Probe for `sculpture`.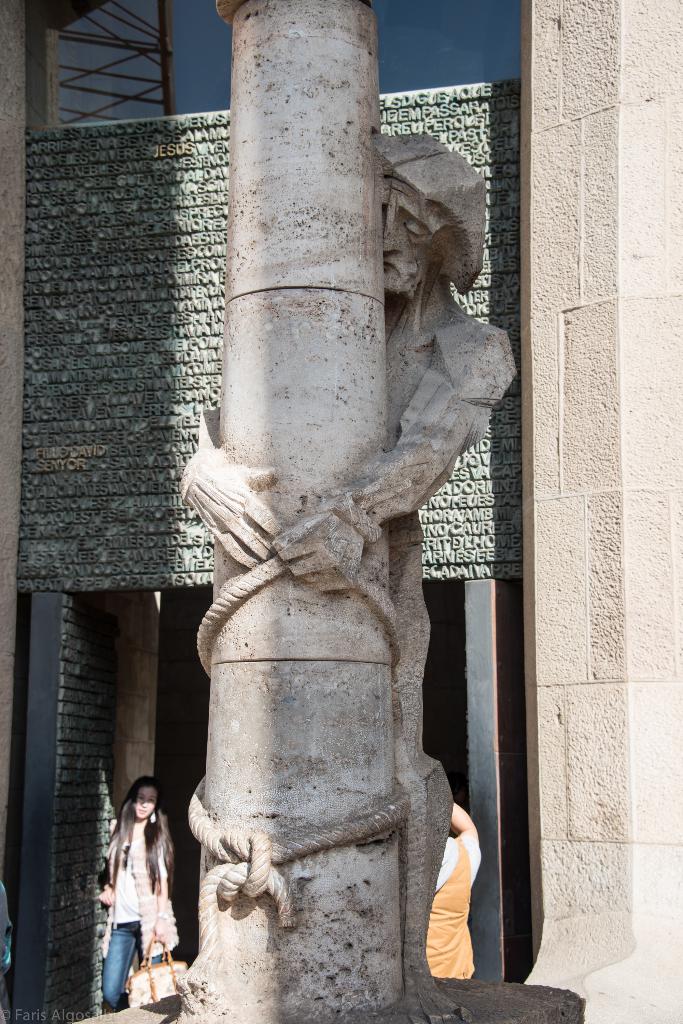
Probe result: 188 47 518 1023.
